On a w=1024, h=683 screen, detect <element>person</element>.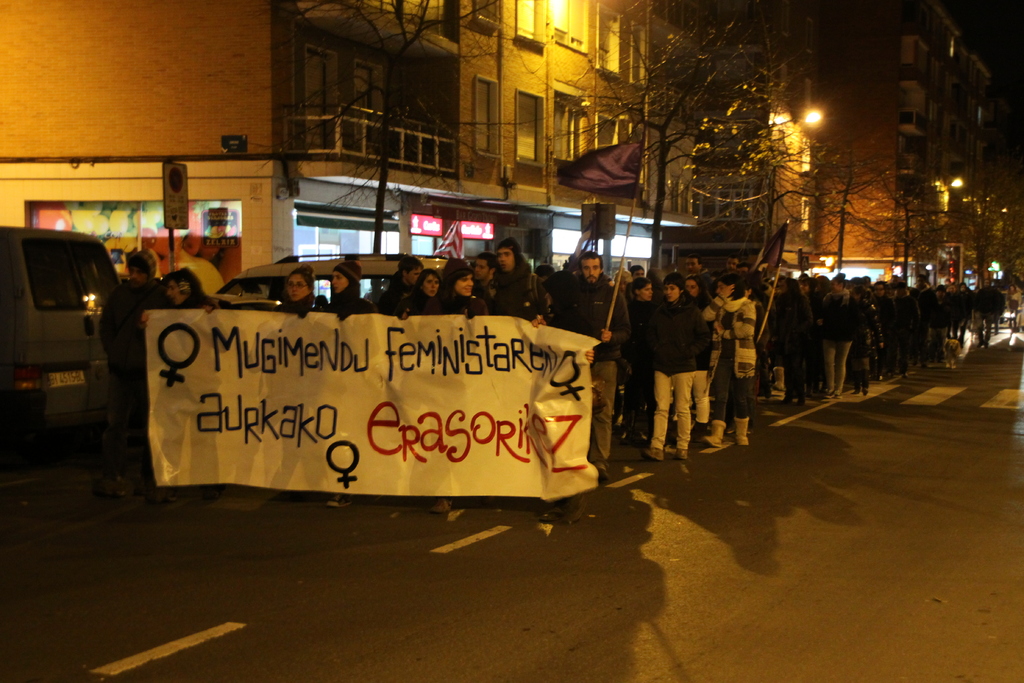
BBox(639, 276, 703, 460).
